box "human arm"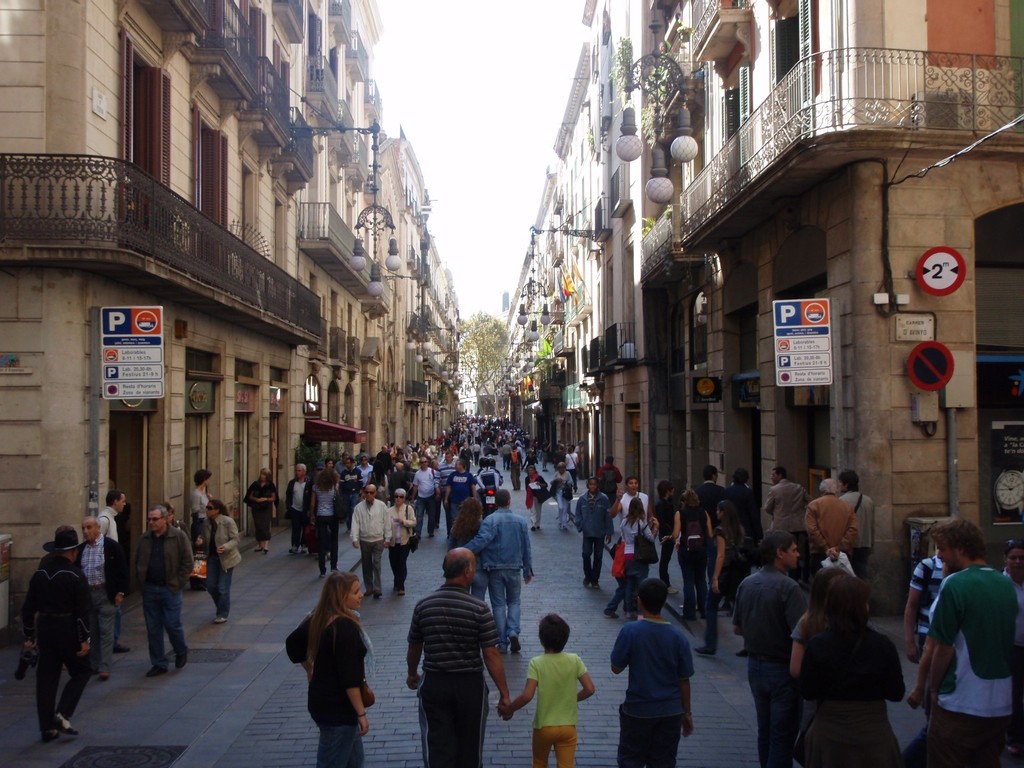
bbox=(193, 493, 203, 514)
